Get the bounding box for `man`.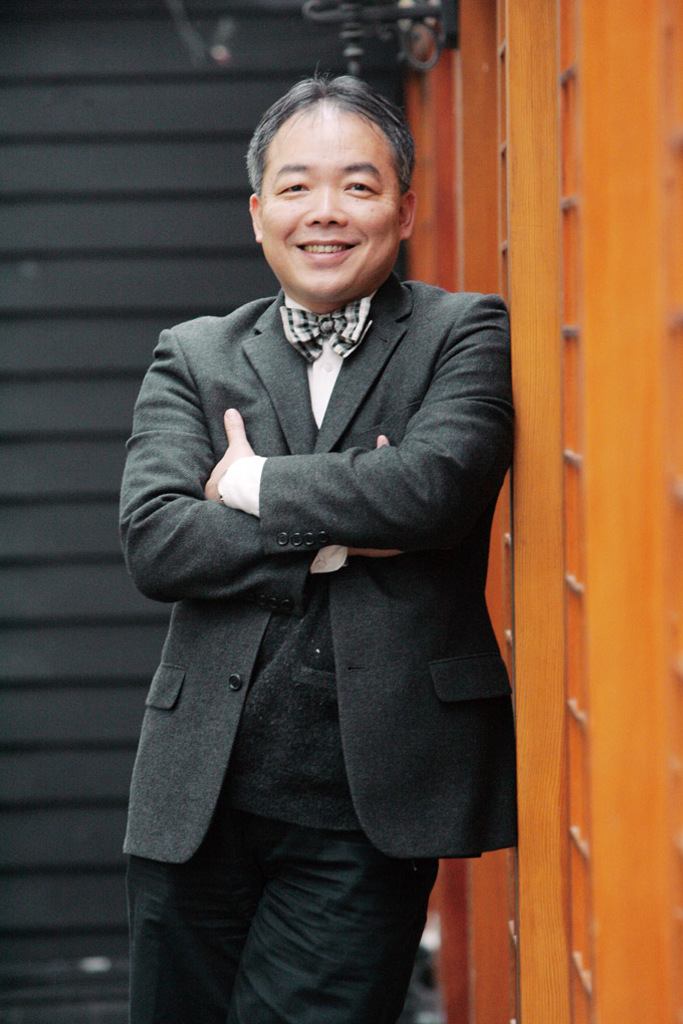
crop(120, 65, 525, 995).
